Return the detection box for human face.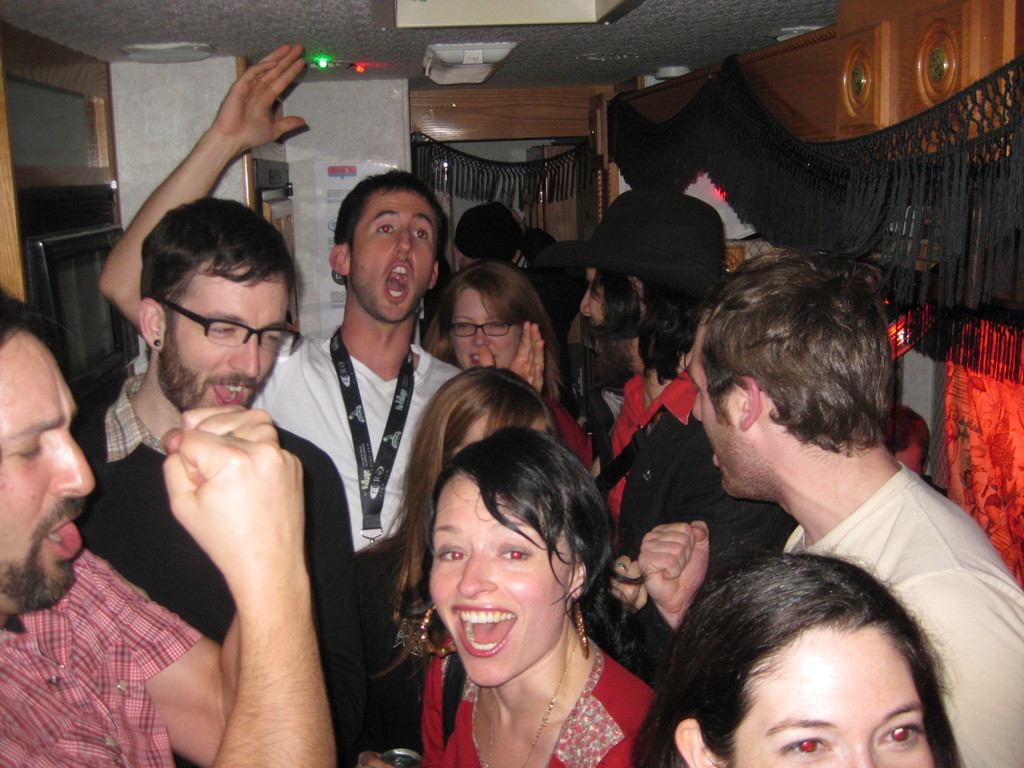
Rect(728, 616, 950, 767).
